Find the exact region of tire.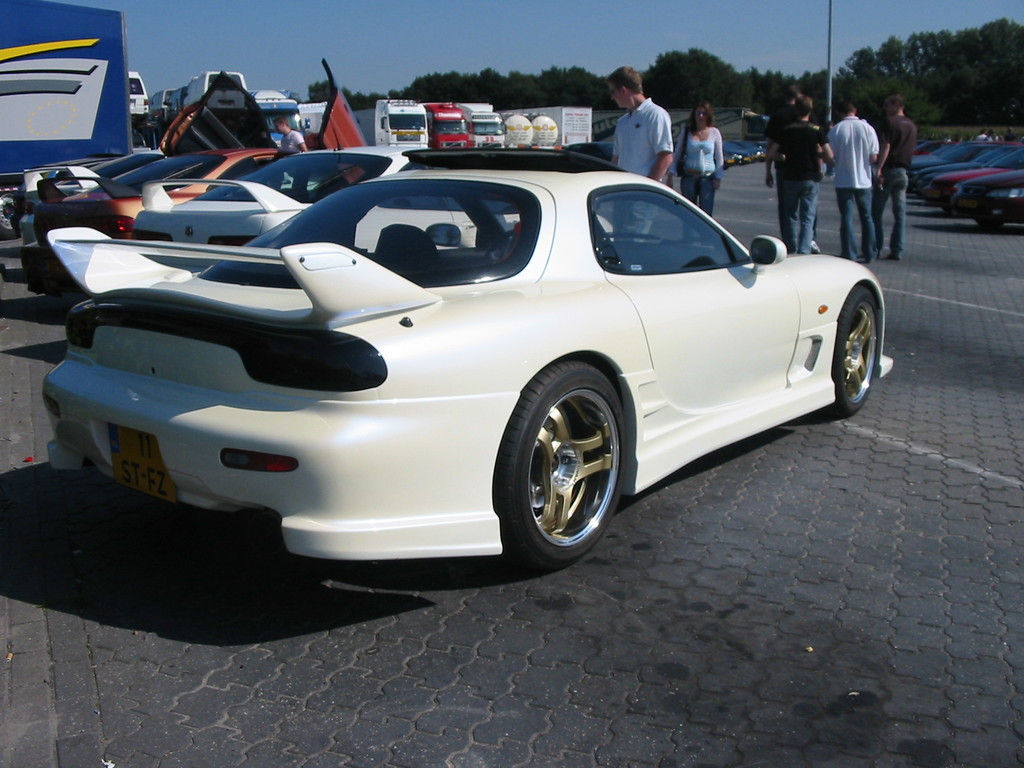
Exact region: (833, 285, 878, 412).
